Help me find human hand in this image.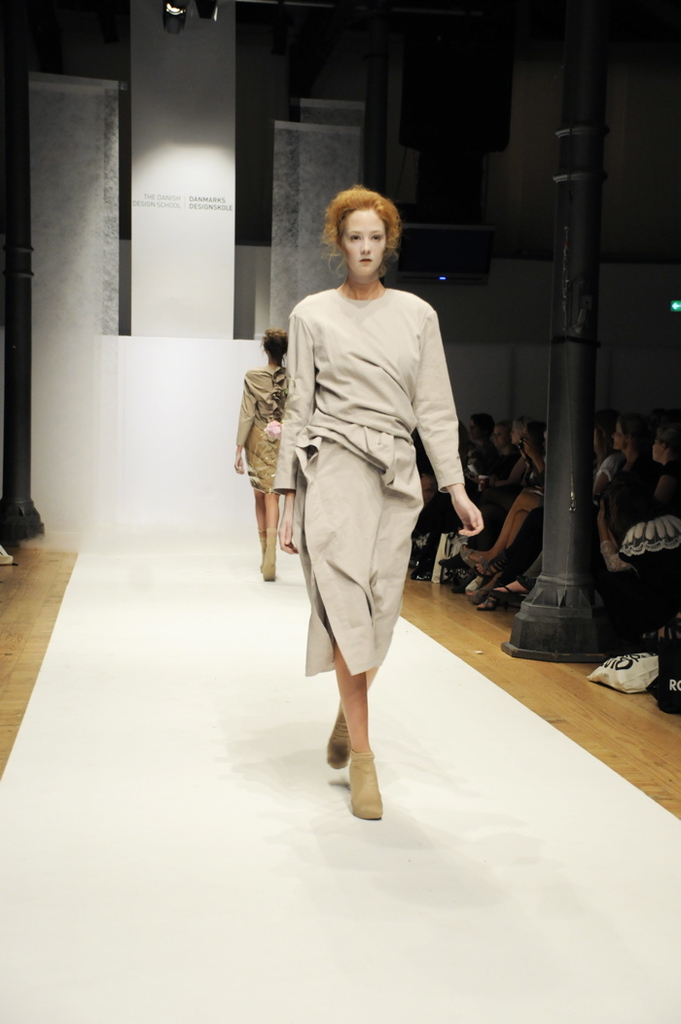
Found it: (230,457,247,477).
